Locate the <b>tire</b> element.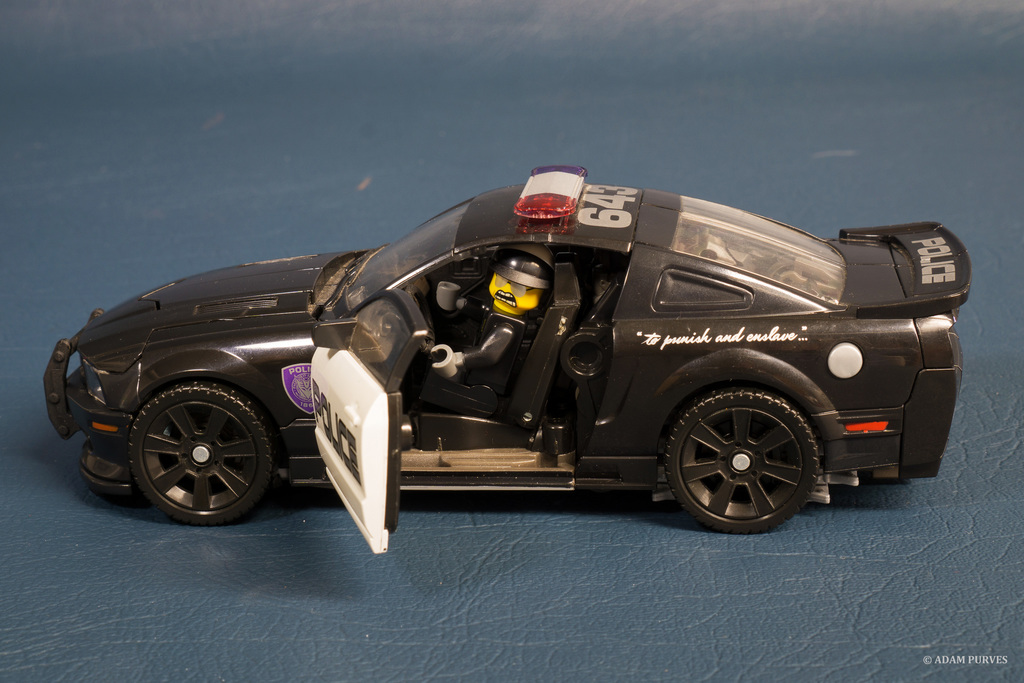
Element bbox: [659, 377, 835, 532].
